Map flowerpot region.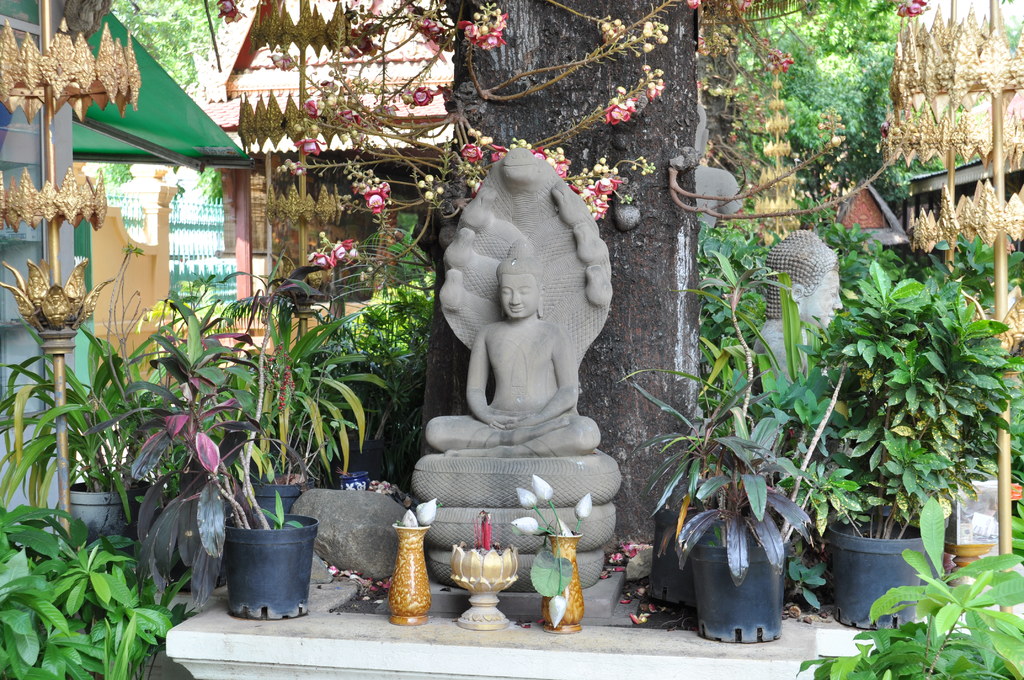
Mapped to 653:509:712:604.
